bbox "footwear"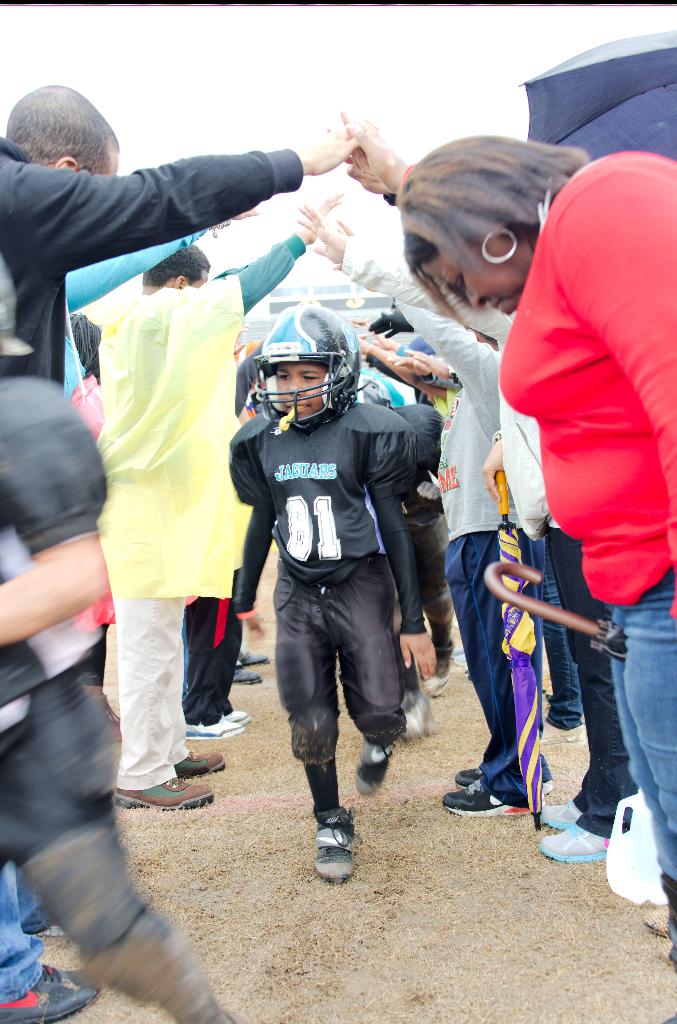
{"x1": 29, "y1": 916, "x2": 74, "y2": 938}
